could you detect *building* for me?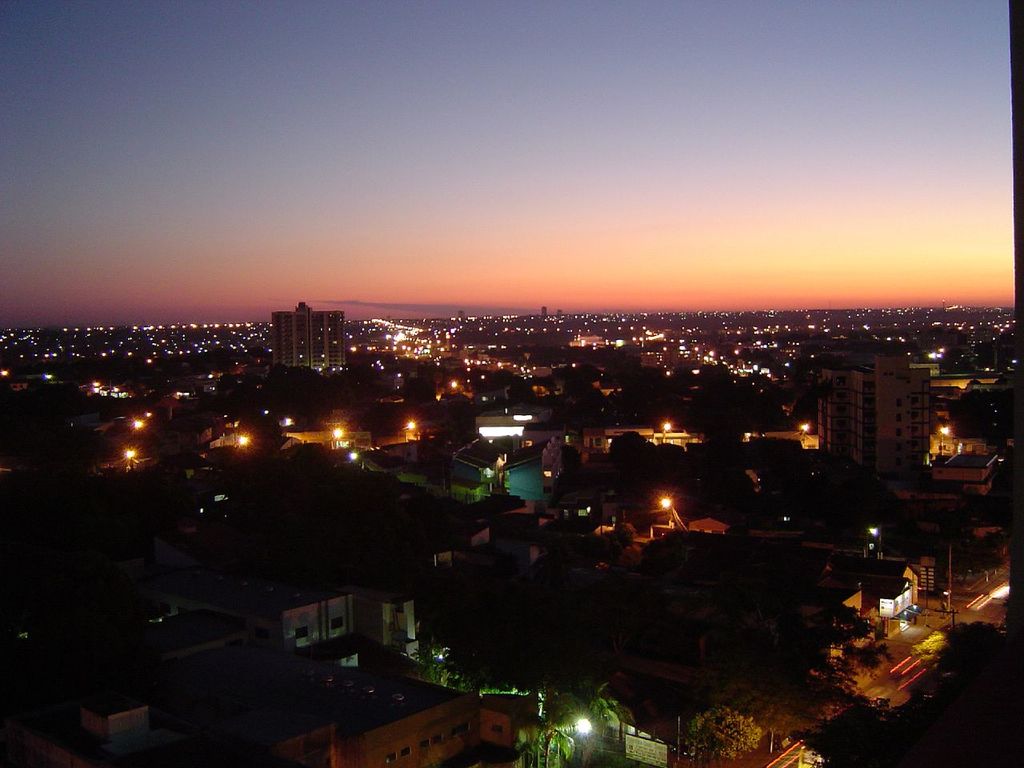
Detection result: 0:602:557:767.
